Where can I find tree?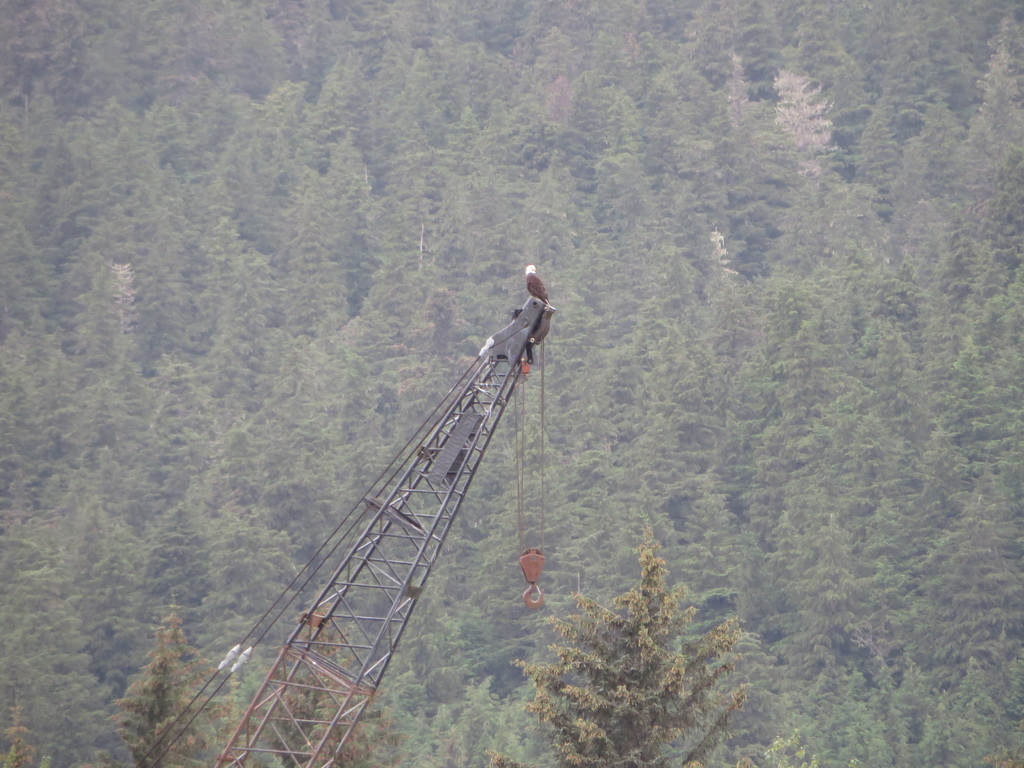
You can find it at [765, 647, 888, 767].
